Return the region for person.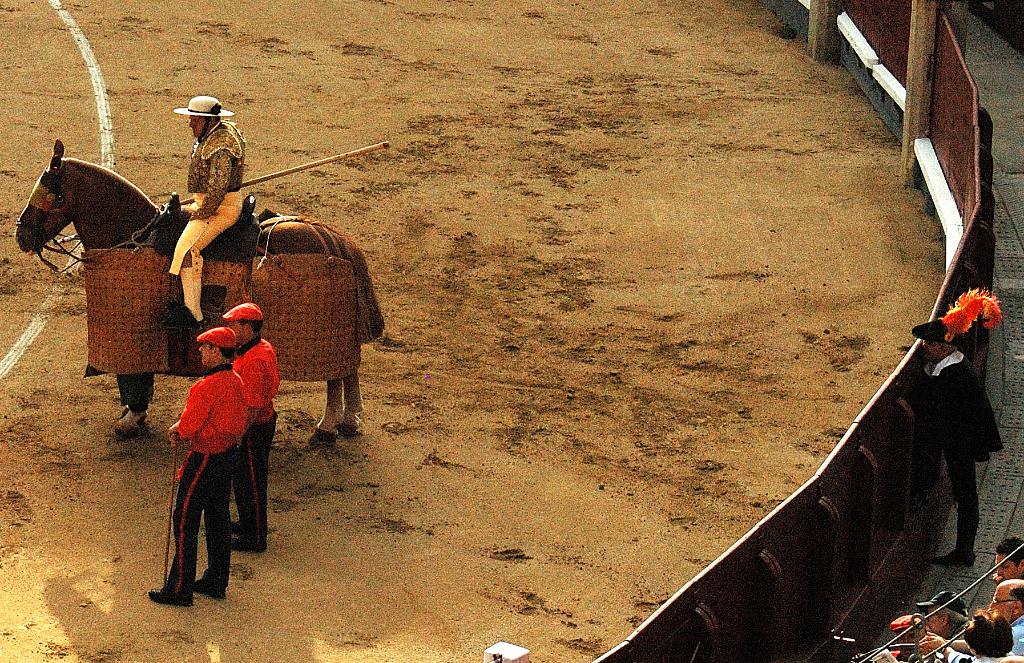
region(136, 330, 250, 601).
